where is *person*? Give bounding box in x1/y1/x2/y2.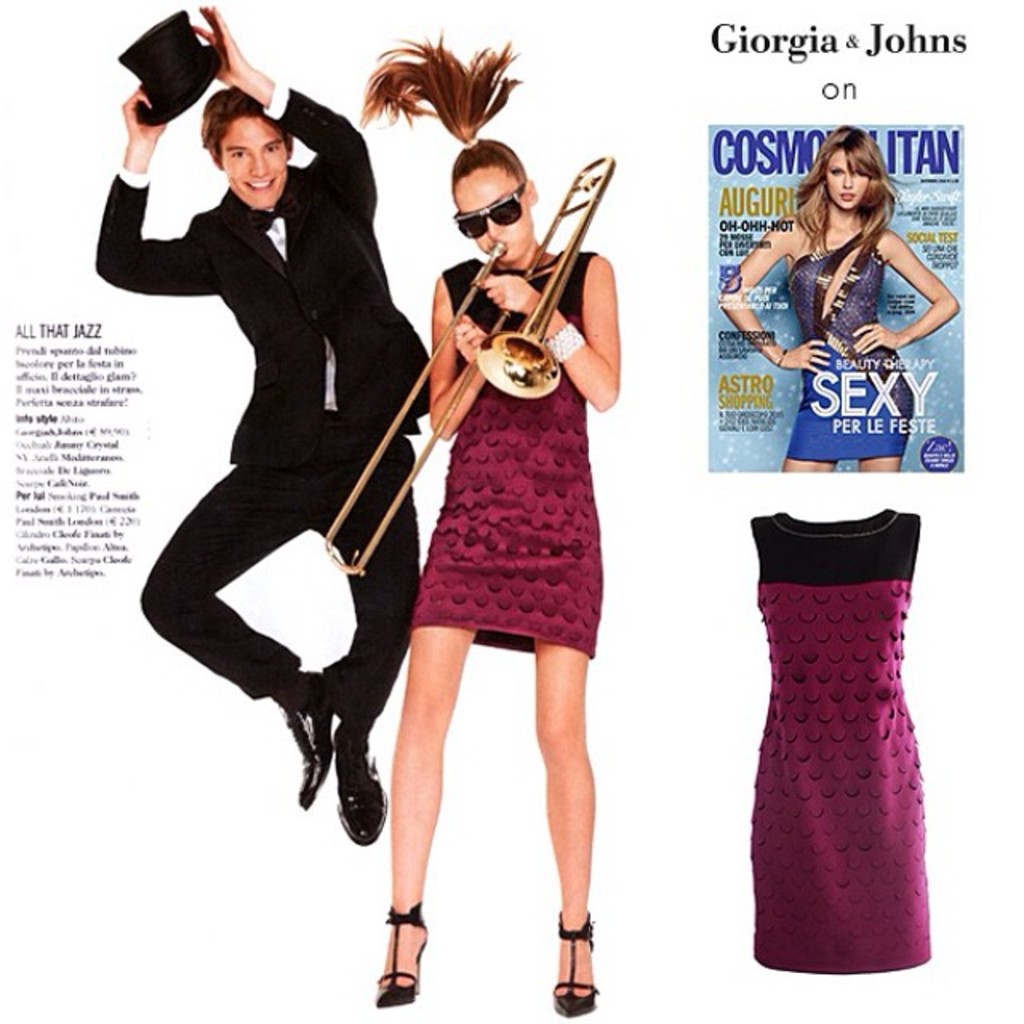
371/29/622/1022.
